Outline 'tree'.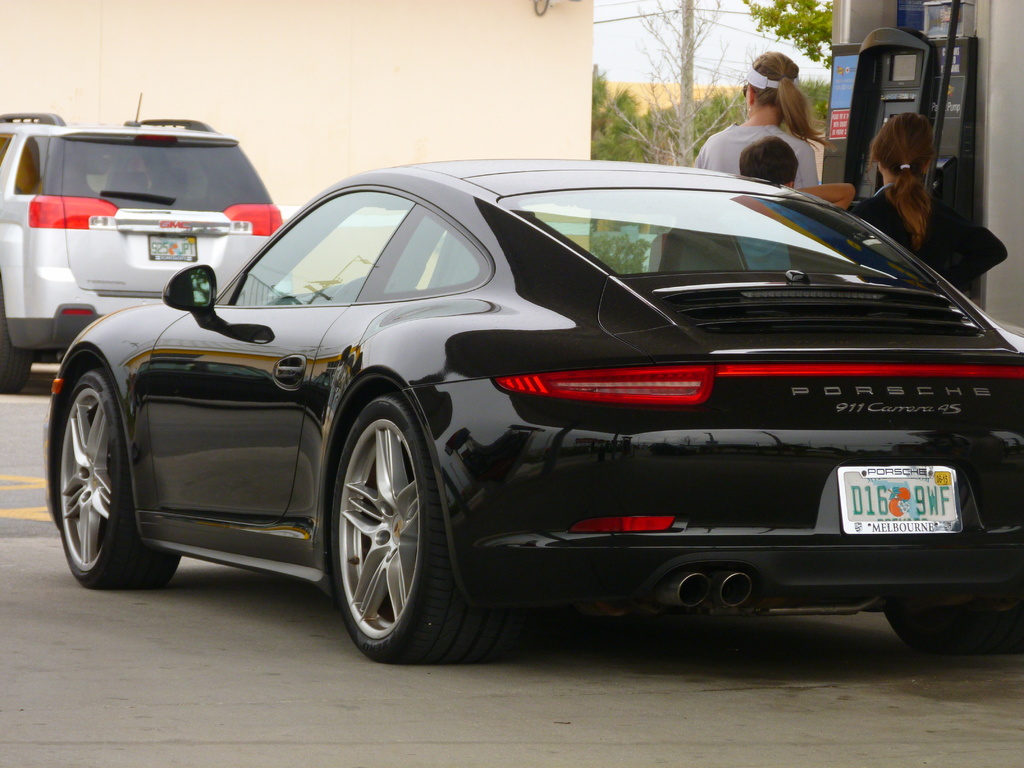
Outline: left=742, top=0, right=833, bottom=73.
